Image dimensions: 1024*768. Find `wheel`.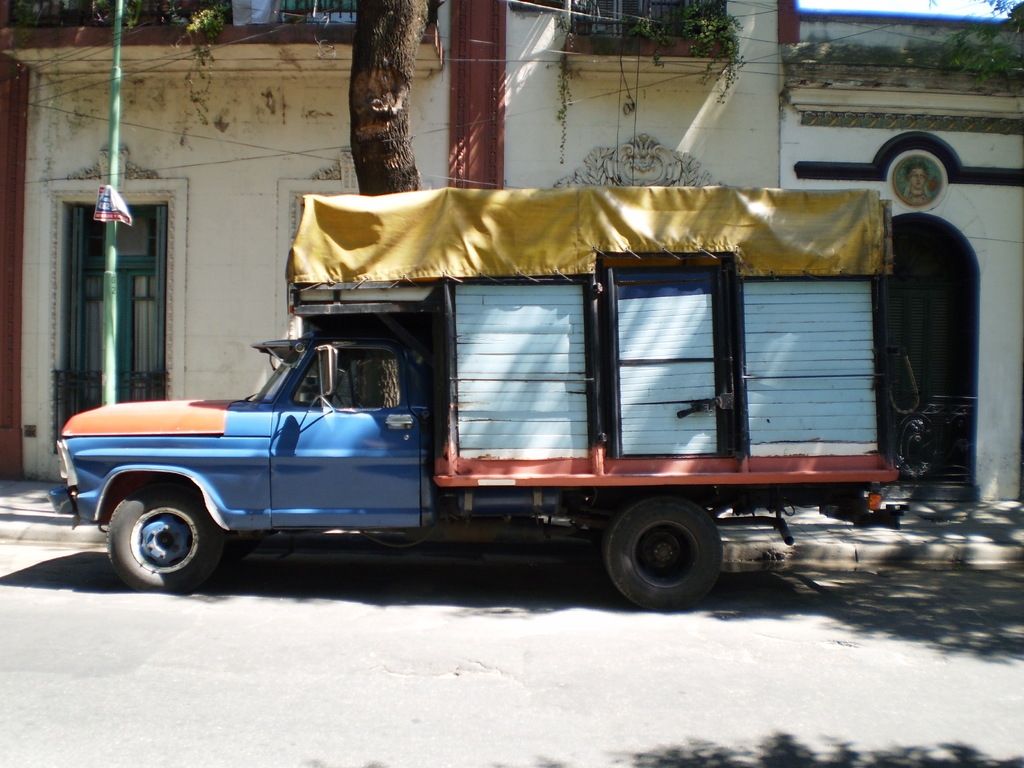
left=607, top=497, right=723, bottom=607.
